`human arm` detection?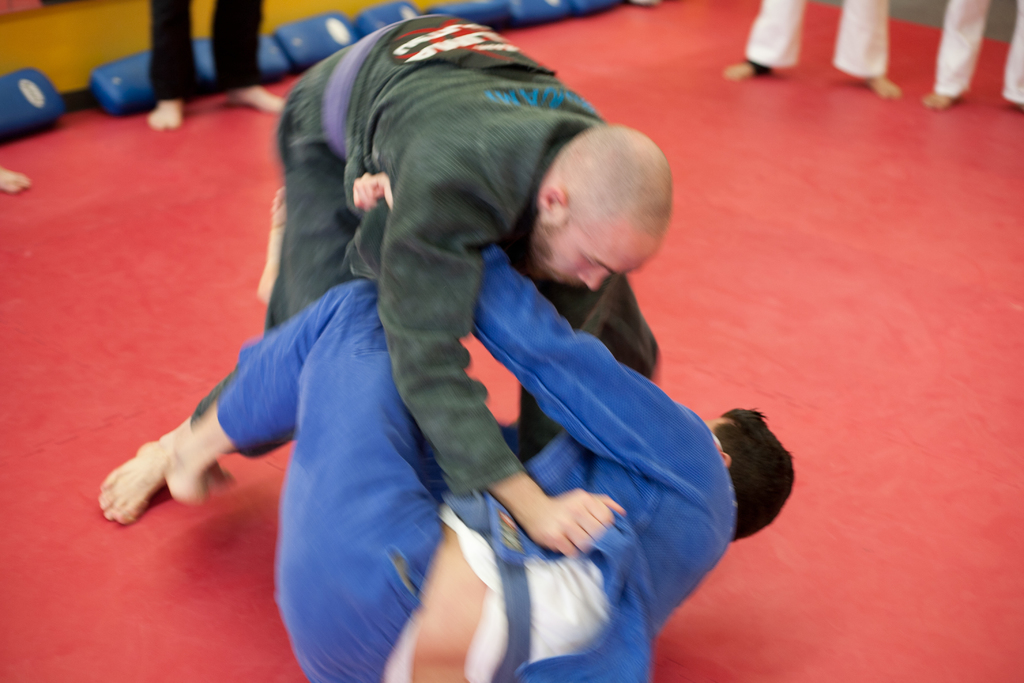
bbox=(358, 156, 748, 491)
